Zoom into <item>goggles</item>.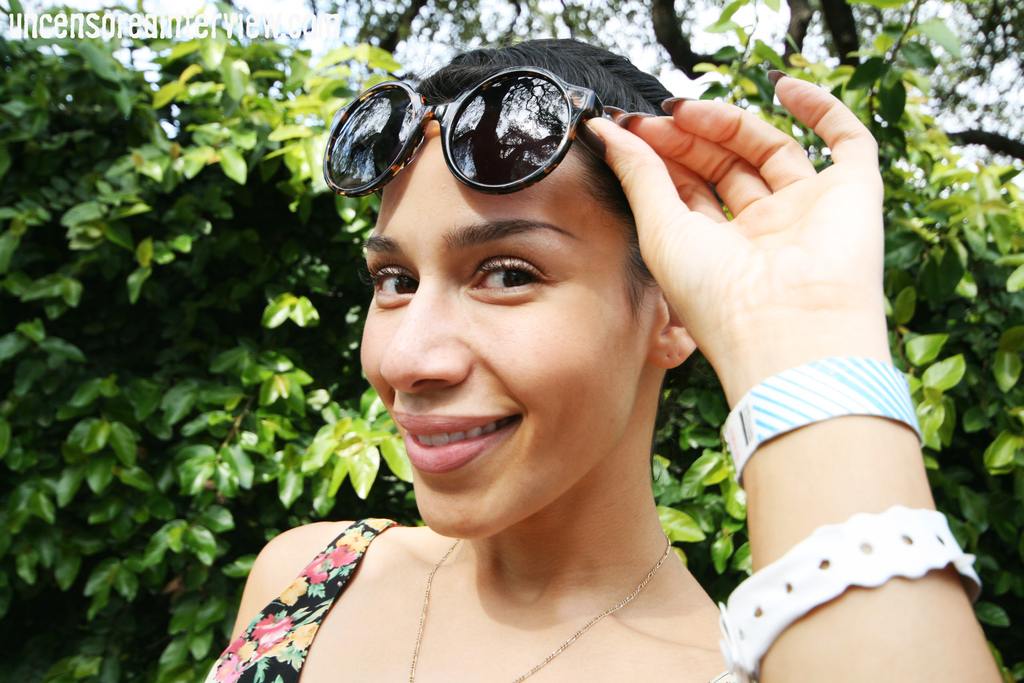
Zoom target: x1=335, y1=62, x2=641, y2=208.
